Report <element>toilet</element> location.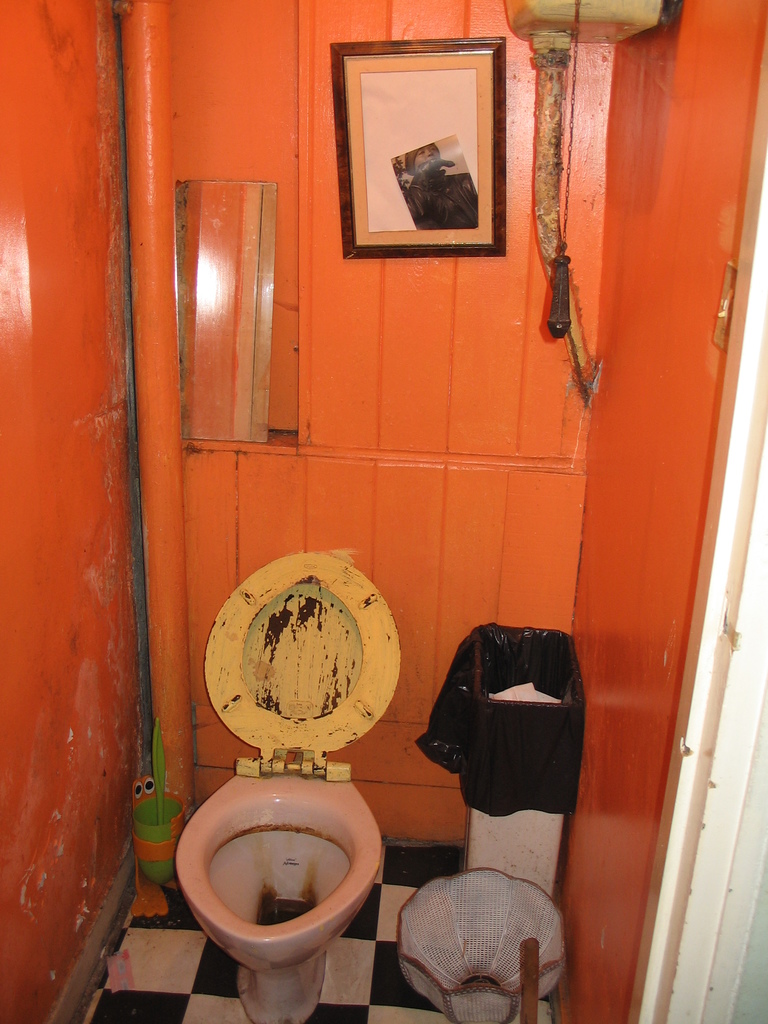
Report: {"x1": 173, "y1": 547, "x2": 401, "y2": 1023}.
